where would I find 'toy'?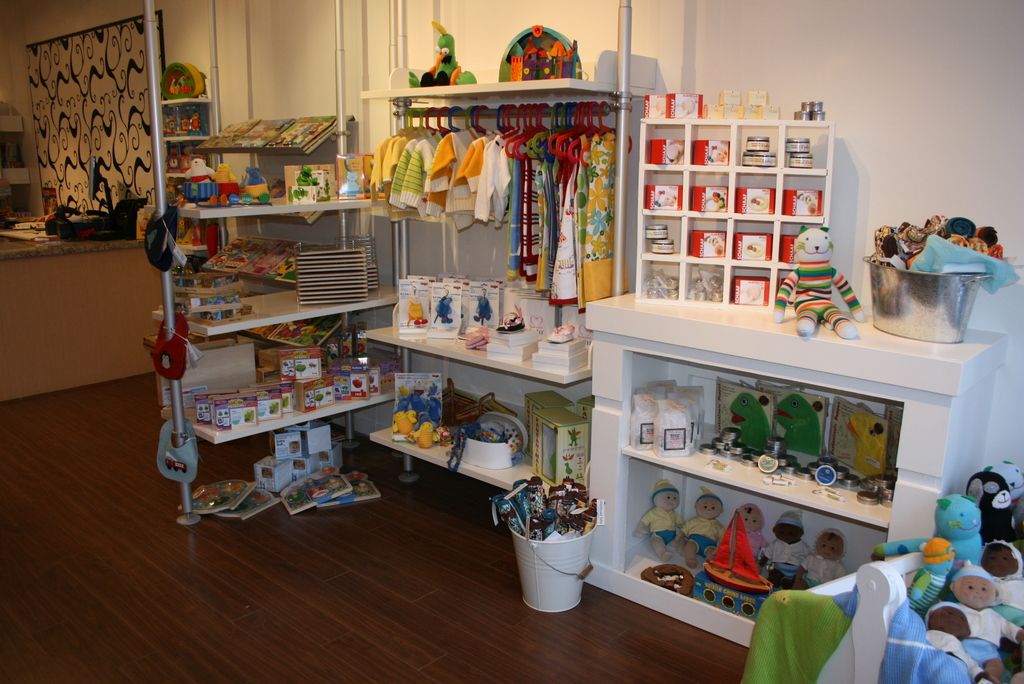
At <box>979,537,1023,583</box>.
